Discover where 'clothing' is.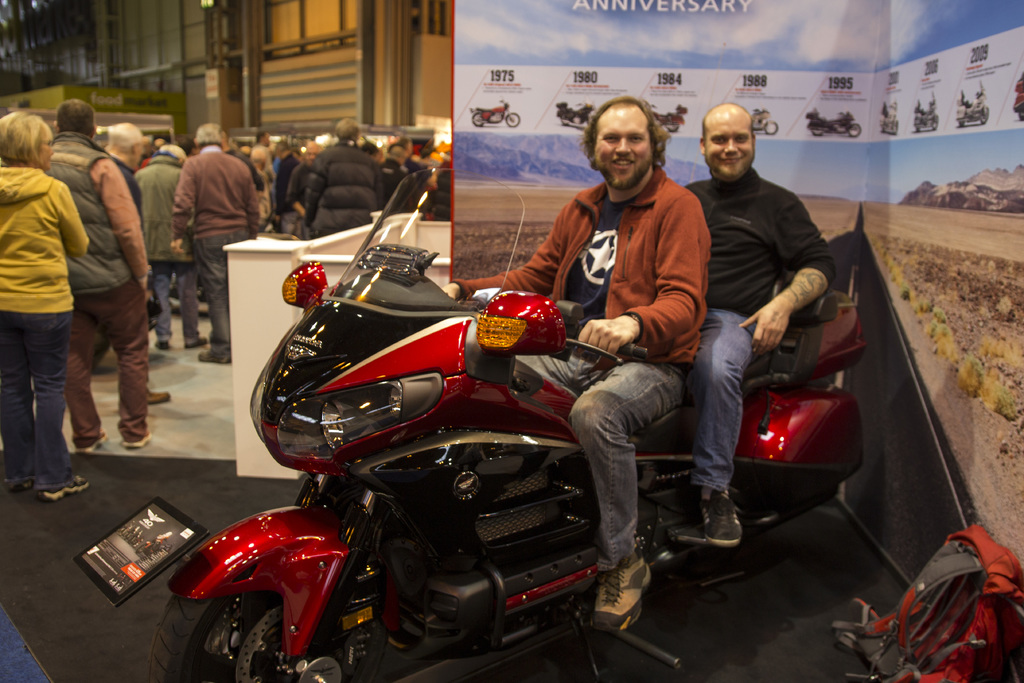
Discovered at 138/161/173/256.
